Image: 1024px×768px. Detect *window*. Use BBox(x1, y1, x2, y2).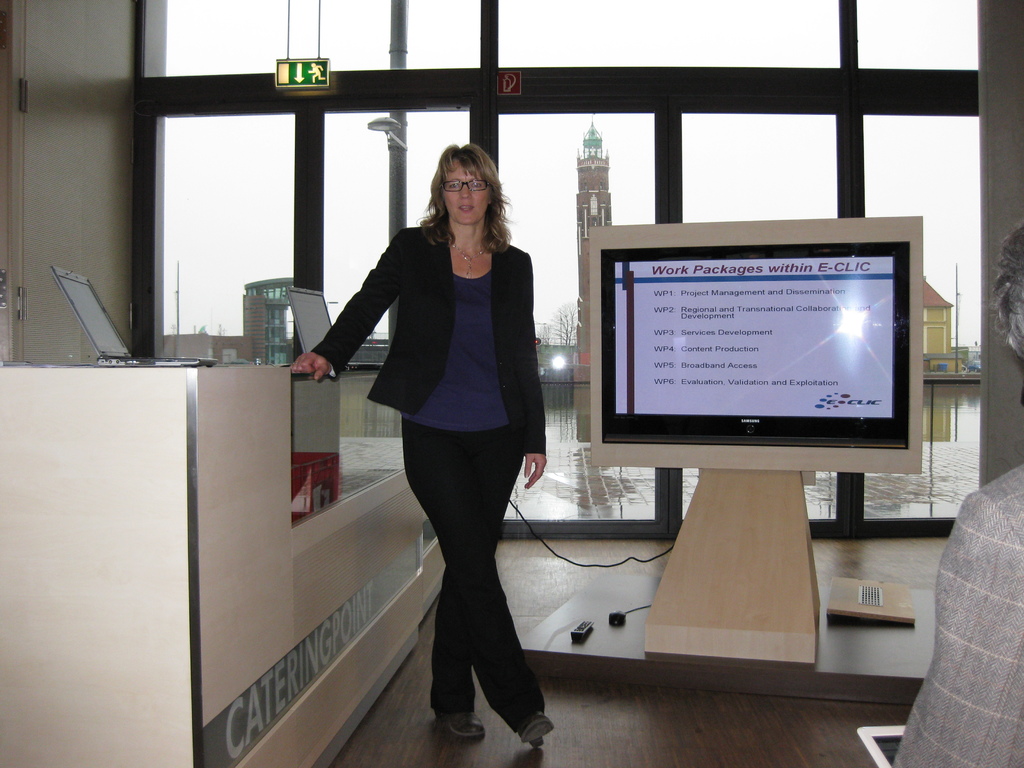
BBox(497, 113, 657, 381).
